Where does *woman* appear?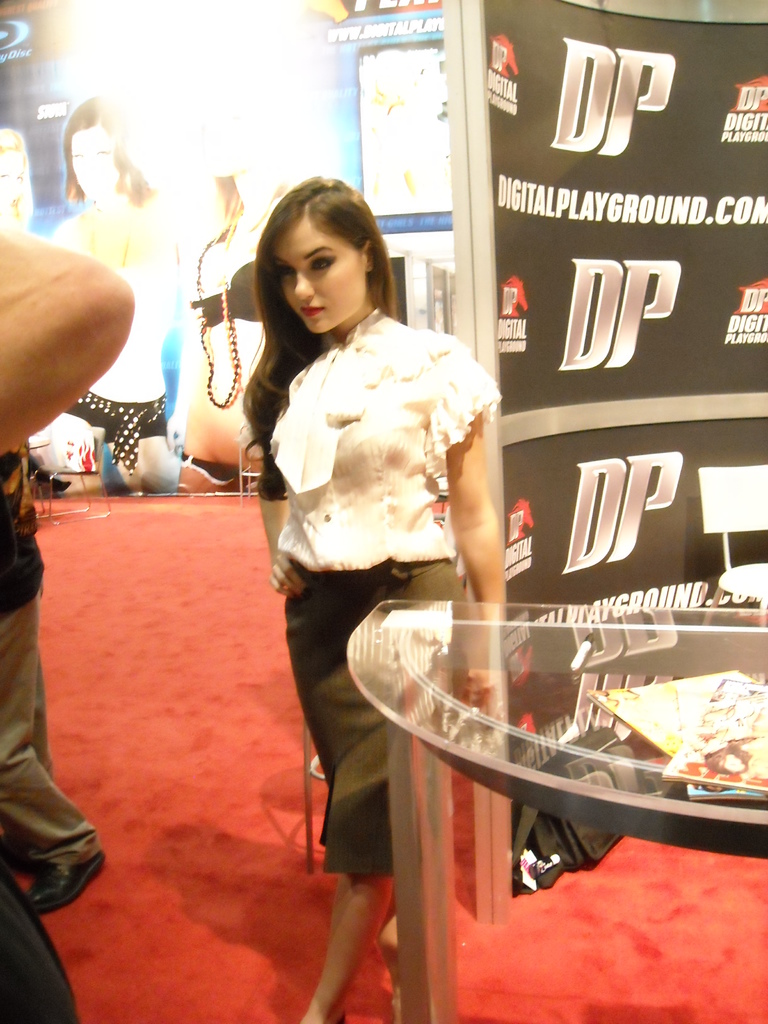
Appears at 230/180/525/960.
